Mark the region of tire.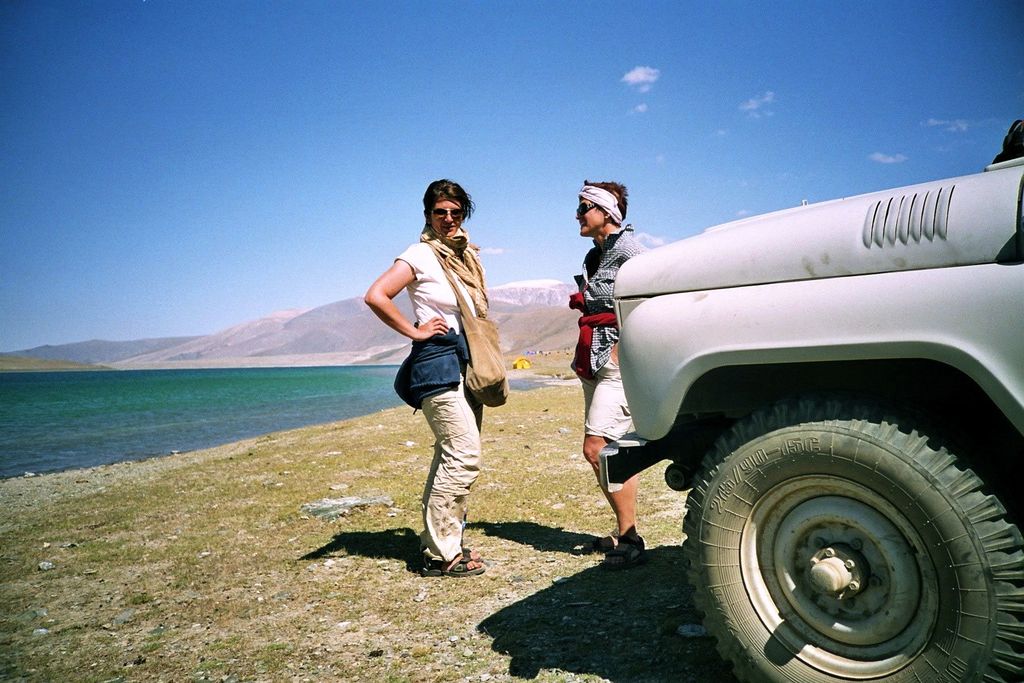
Region: 680,384,1023,682.
